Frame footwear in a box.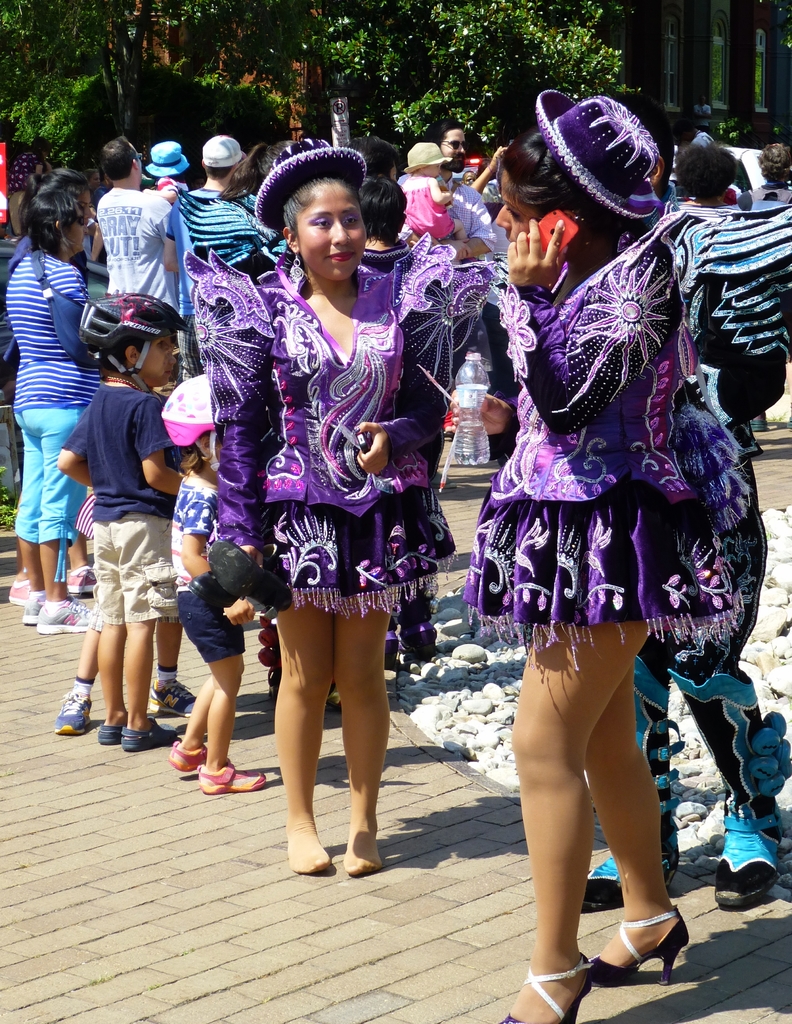
<box>713,788,779,914</box>.
